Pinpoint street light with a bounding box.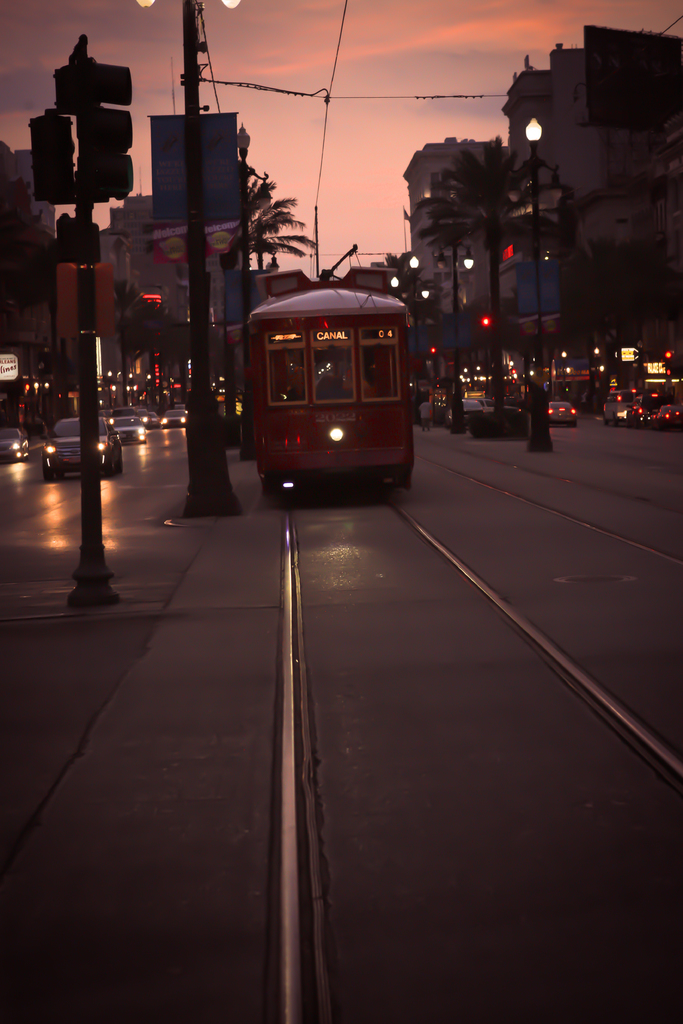
[222, 126, 280, 466].
